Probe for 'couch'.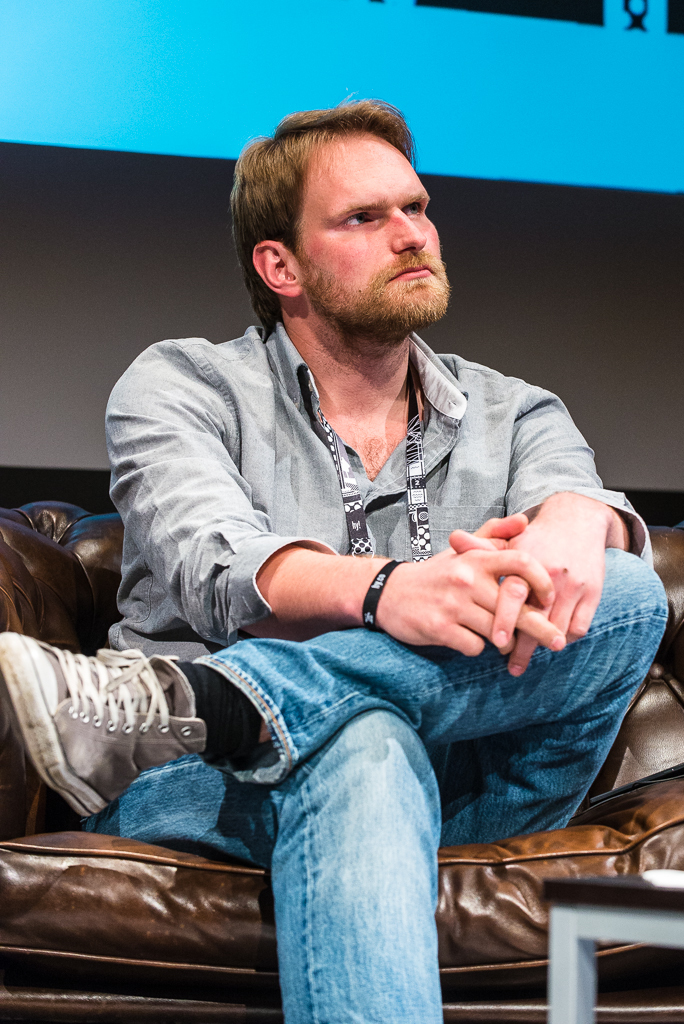
Probe result: 0:490:683:1023.
